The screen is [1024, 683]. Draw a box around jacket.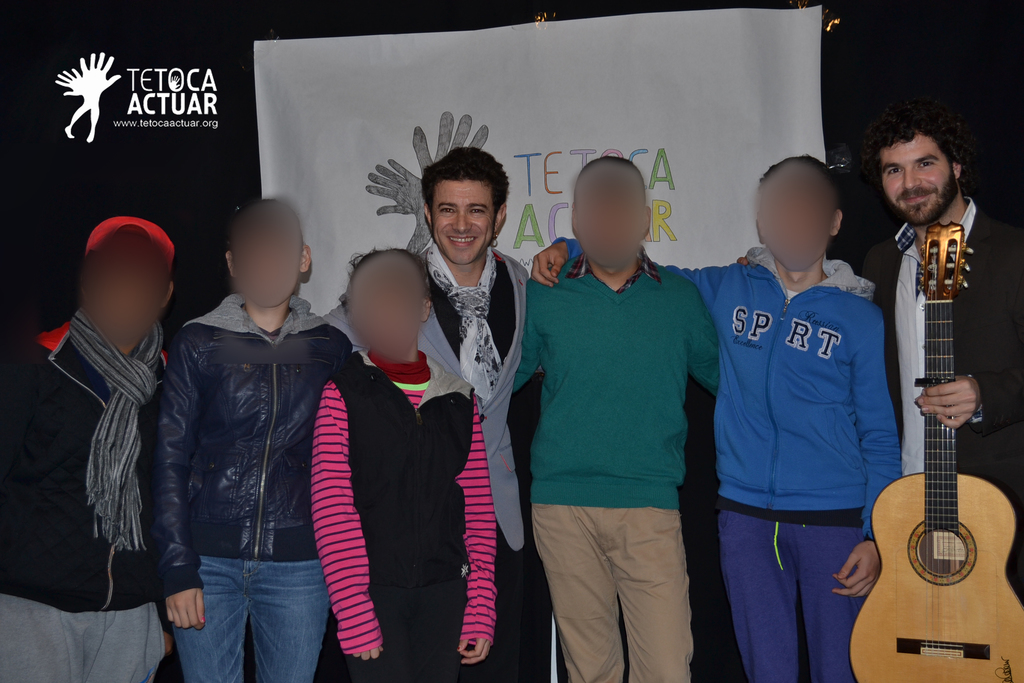
(x1=153, y1=255, x2=323, y2=574).
